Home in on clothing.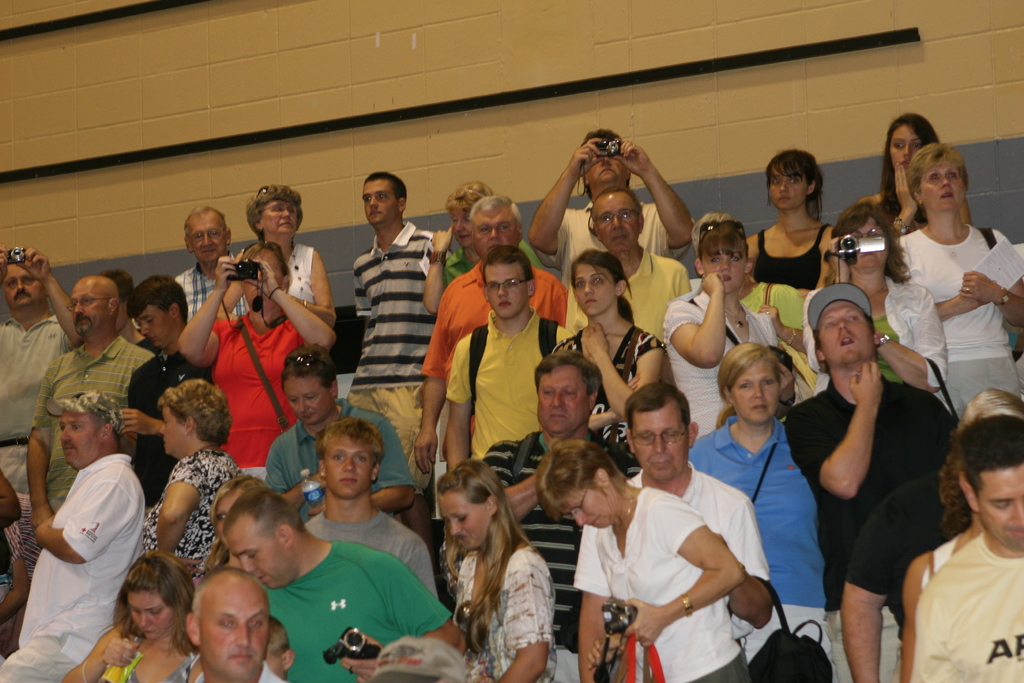
Homed in at x1=440, y1=306, x2=586, y2=466.
